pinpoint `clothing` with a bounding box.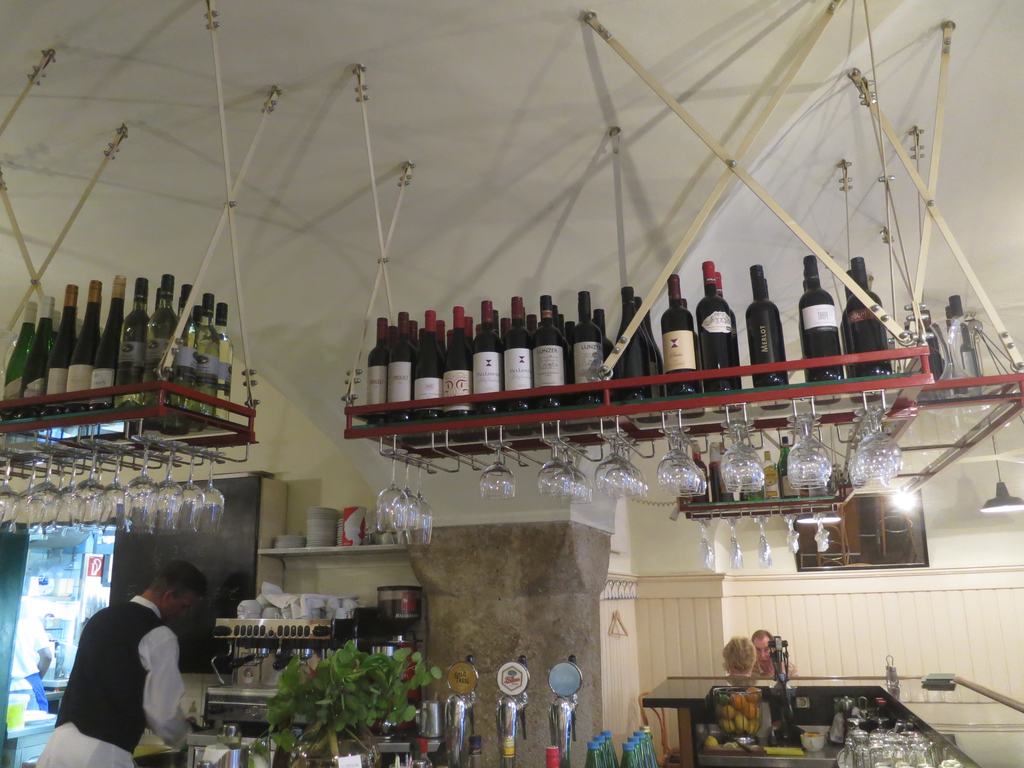
<region>35, 594, 188, 767</region>.
